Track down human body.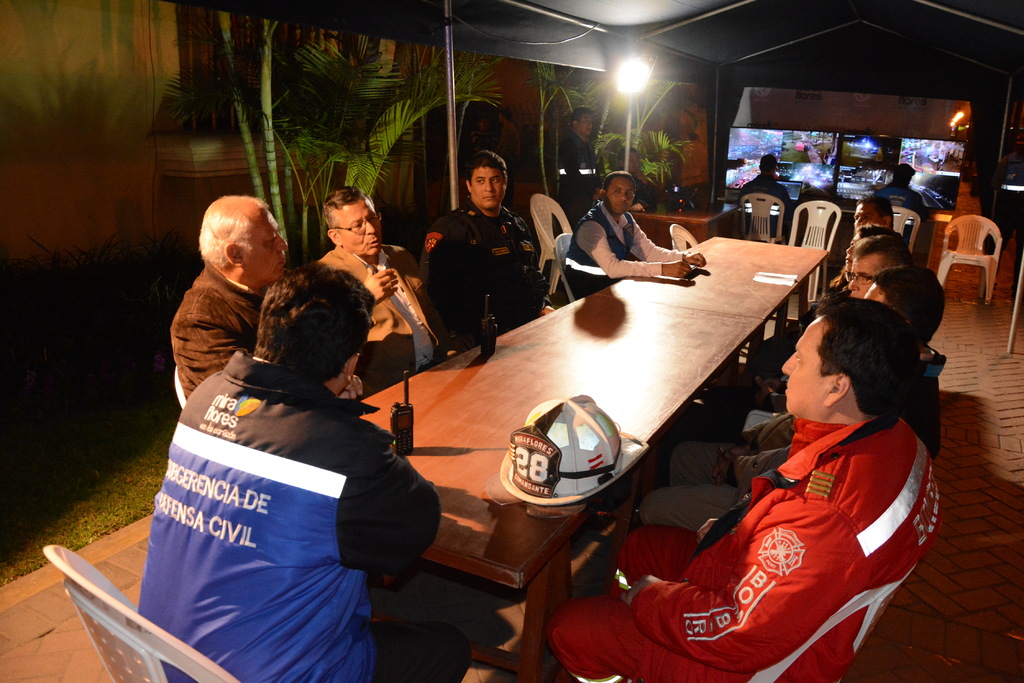
Tracked to 574,170,705,300.
